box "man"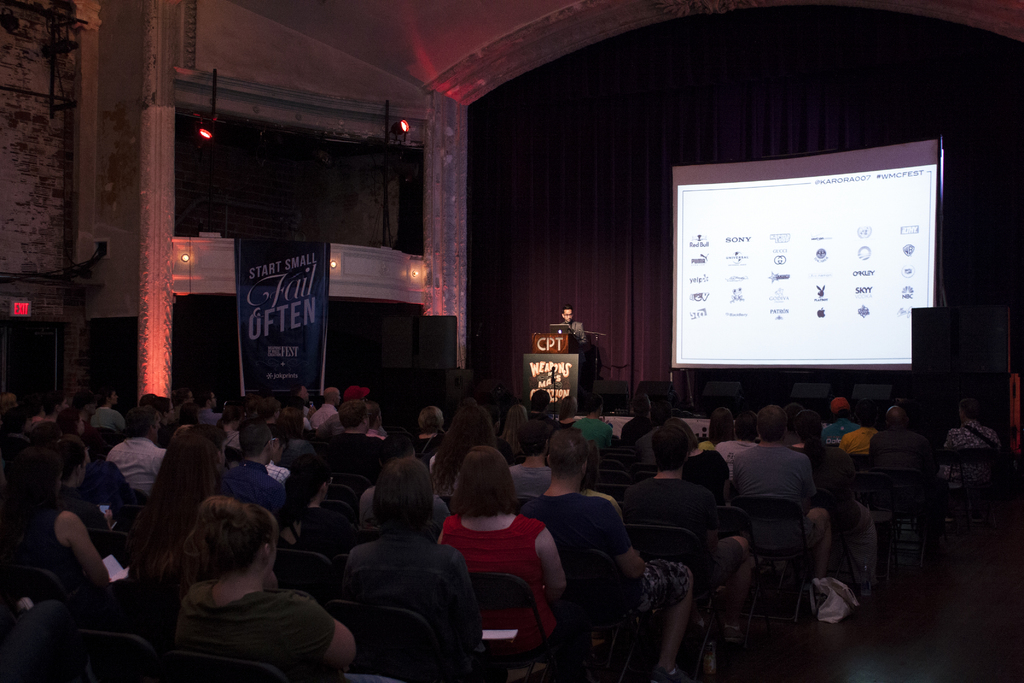
crop(838, 404, 876, 454)
